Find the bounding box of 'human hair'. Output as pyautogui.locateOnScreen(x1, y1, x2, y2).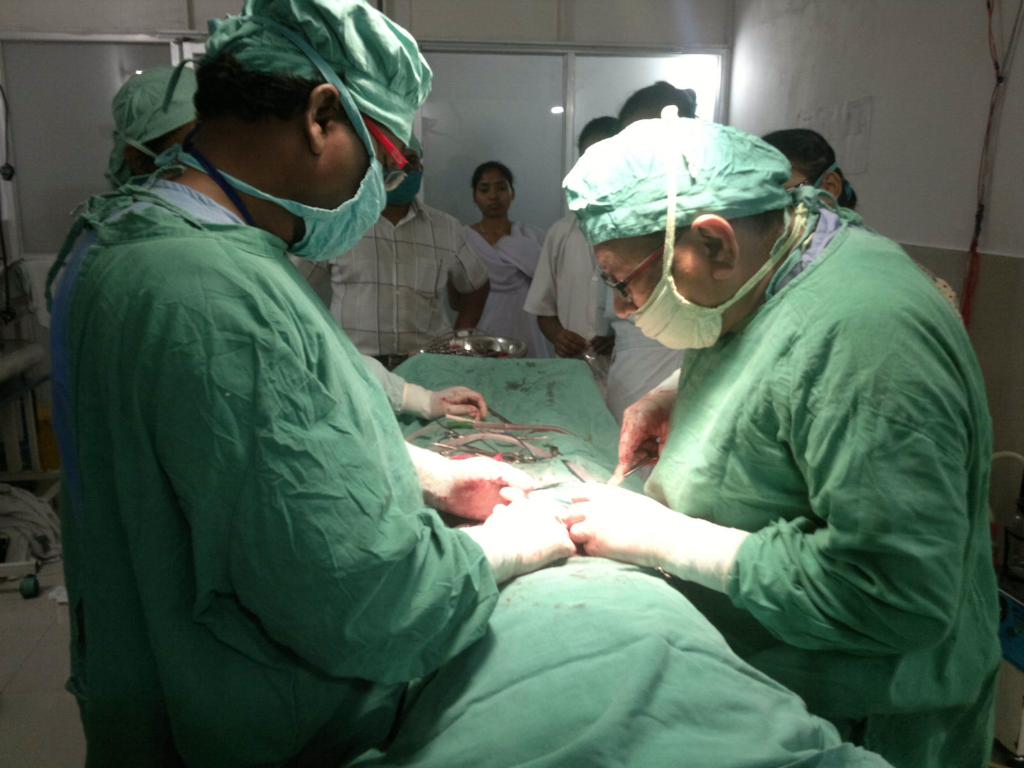
pyautogui.locateOnScreen(762, 128, 861, 209).
